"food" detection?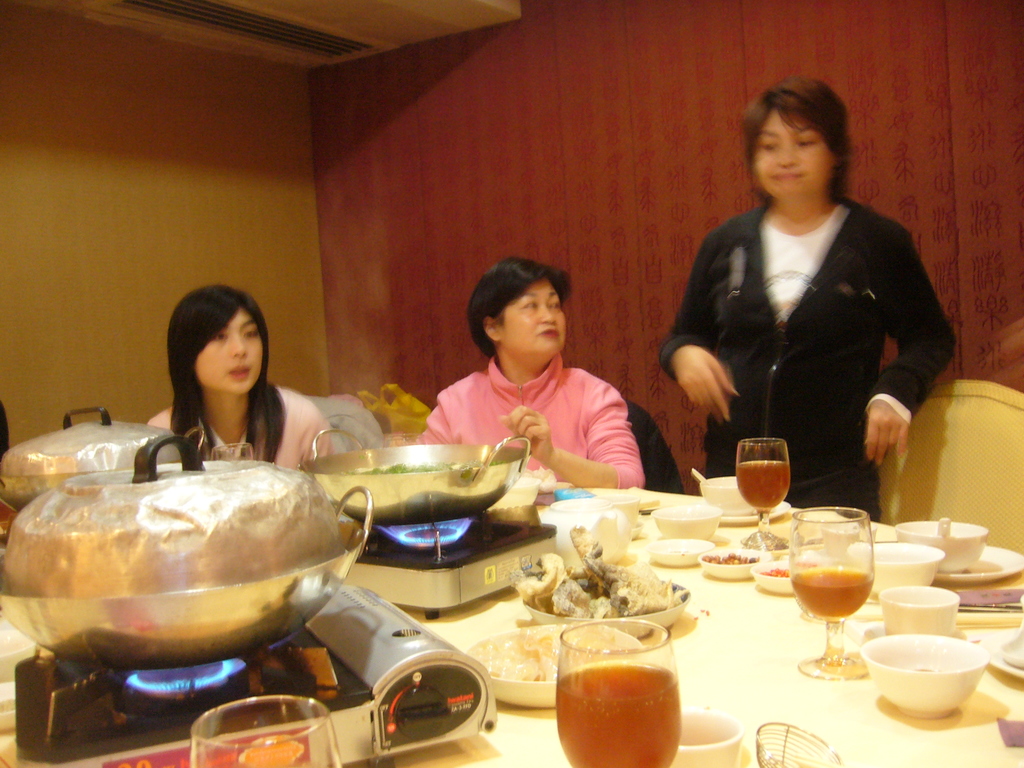
select_region(700, 551, 762, 566)
